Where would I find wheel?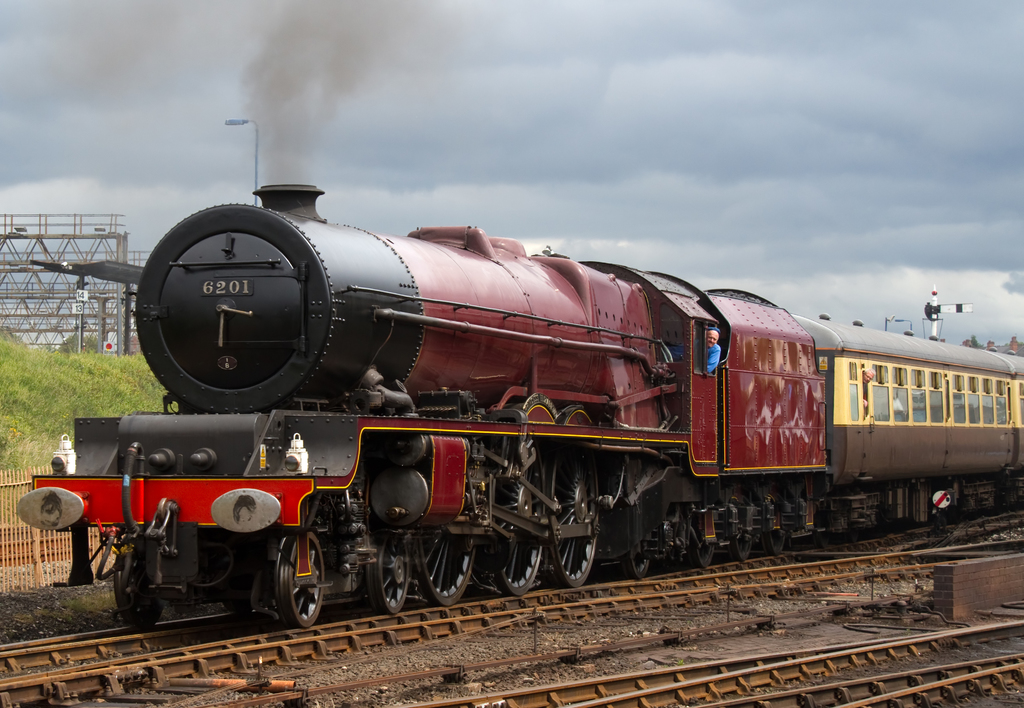
At select_region(540, 441, 607, 584).
